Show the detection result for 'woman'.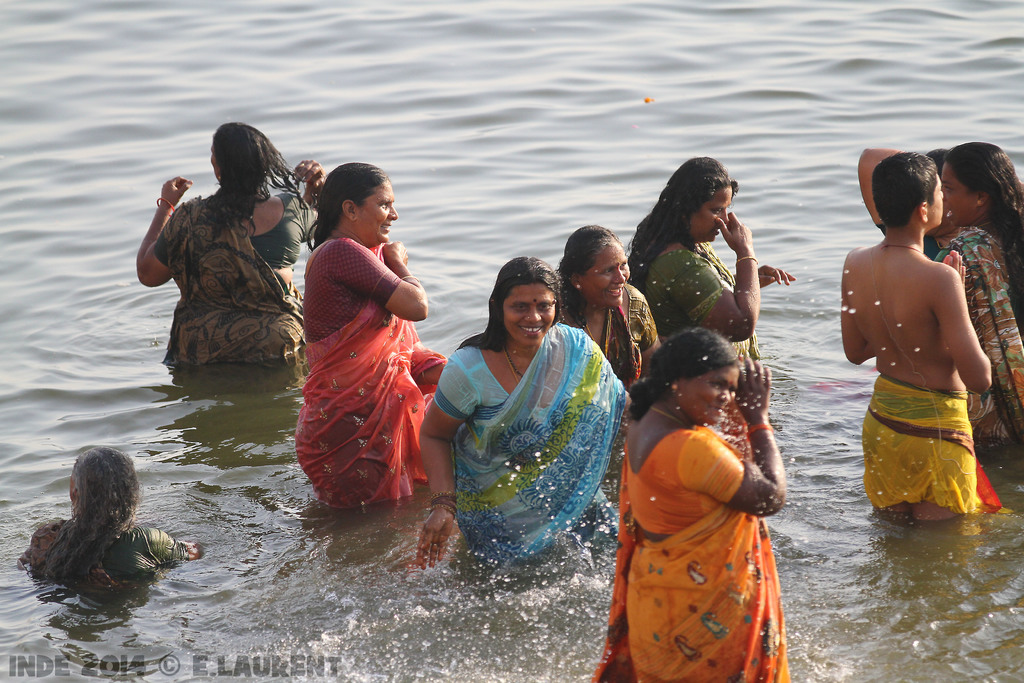
591 328 787 682.
